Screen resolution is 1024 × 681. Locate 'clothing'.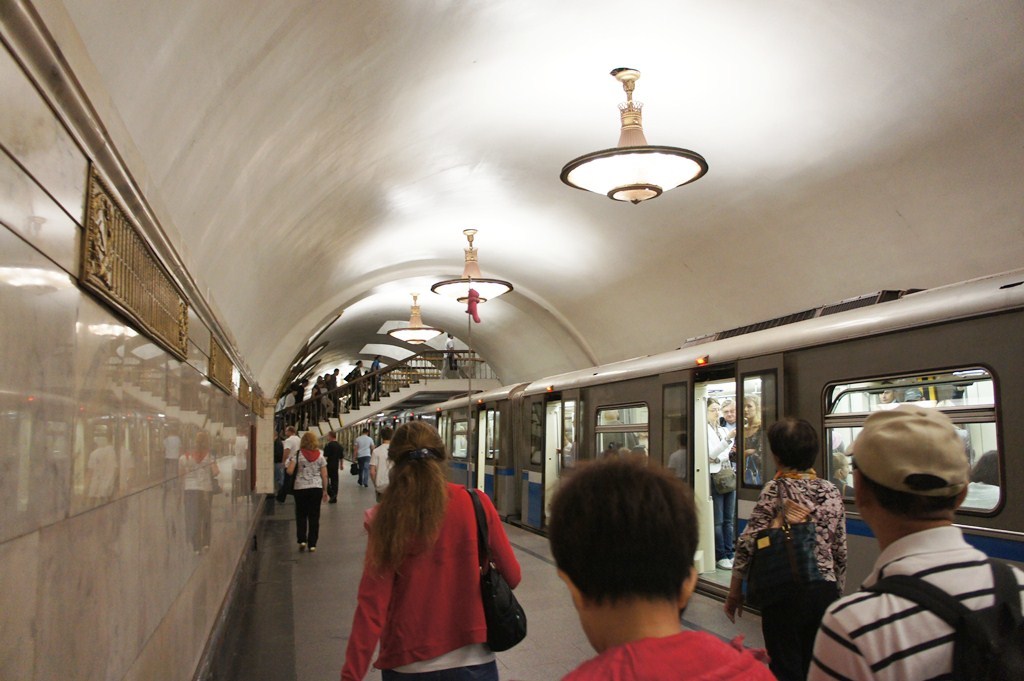
crop(733, 419, 770, 534).
